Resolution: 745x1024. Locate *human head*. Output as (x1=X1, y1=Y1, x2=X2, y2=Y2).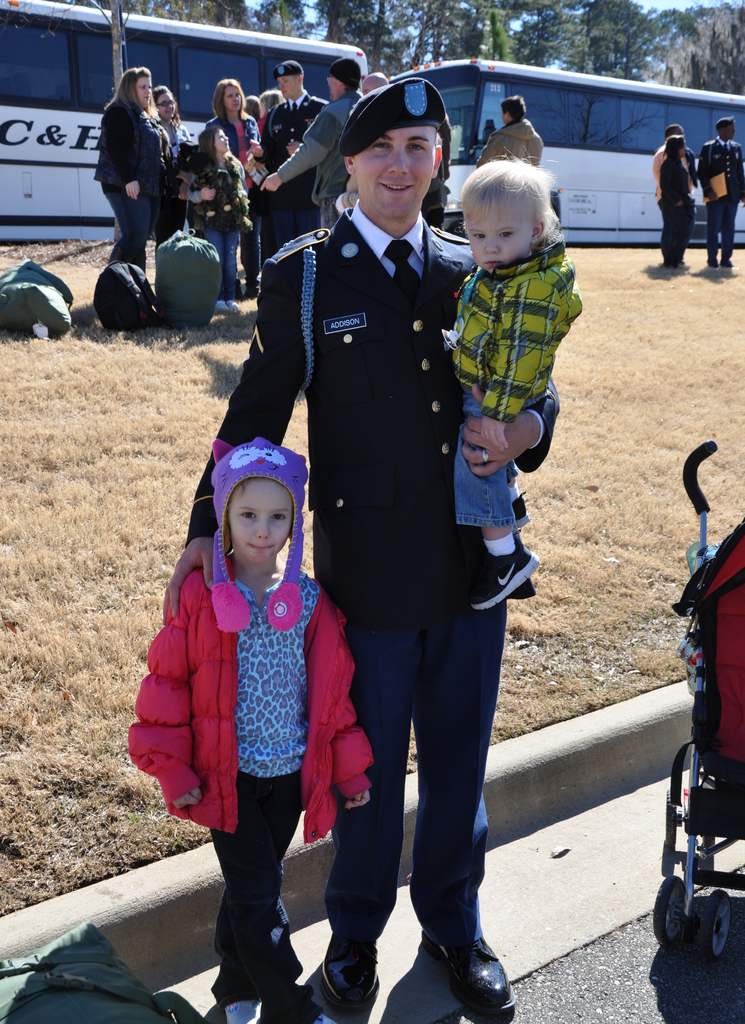
(x1=664, y1=134, x2=686, y2=160).
